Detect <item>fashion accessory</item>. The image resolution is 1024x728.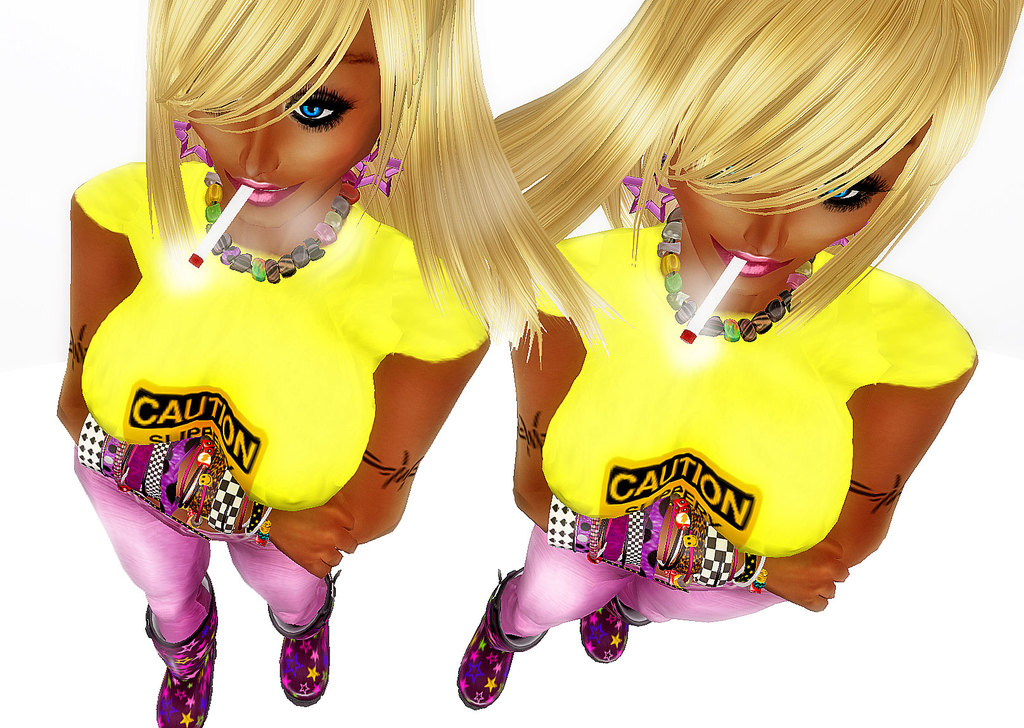
Rect(829, 232, 850, 252).
